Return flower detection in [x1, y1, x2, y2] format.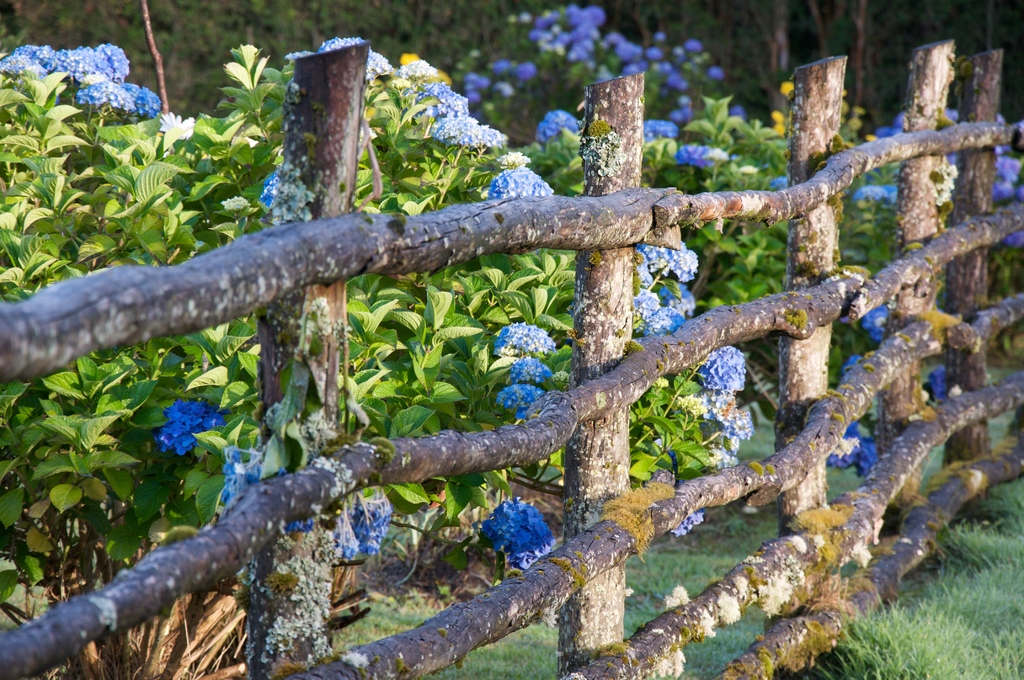
[414, 79, 472, 113].
